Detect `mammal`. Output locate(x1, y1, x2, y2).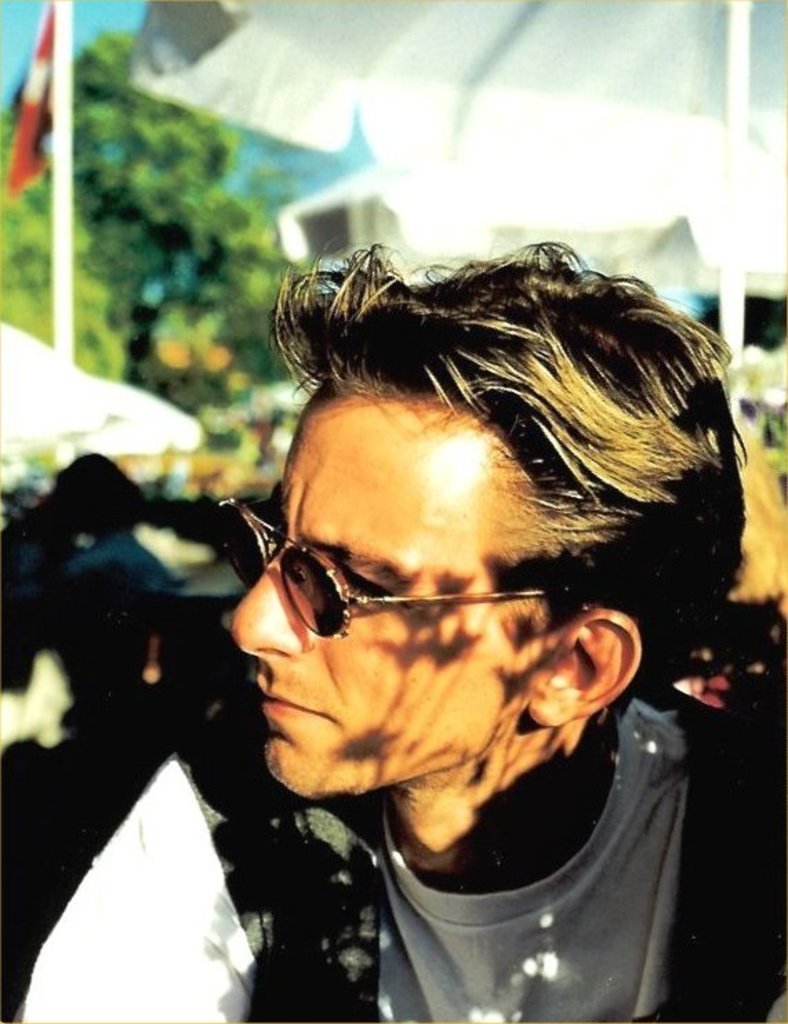
locate(0, 236, 787, 1023).
